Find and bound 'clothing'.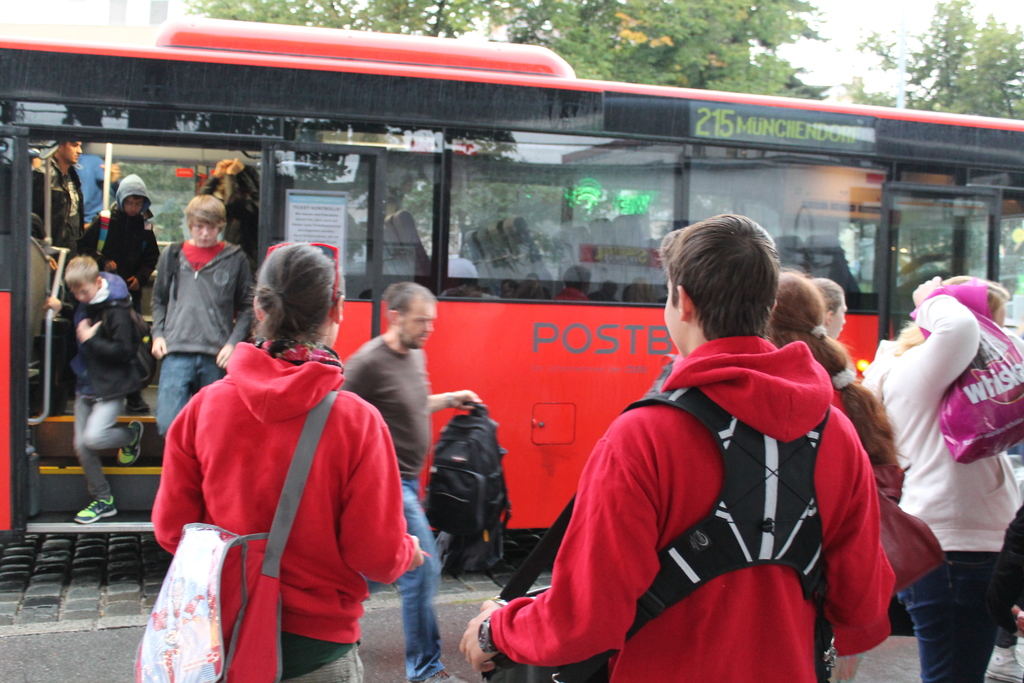
Bound: bbox(888, 283, 1023, 682).
